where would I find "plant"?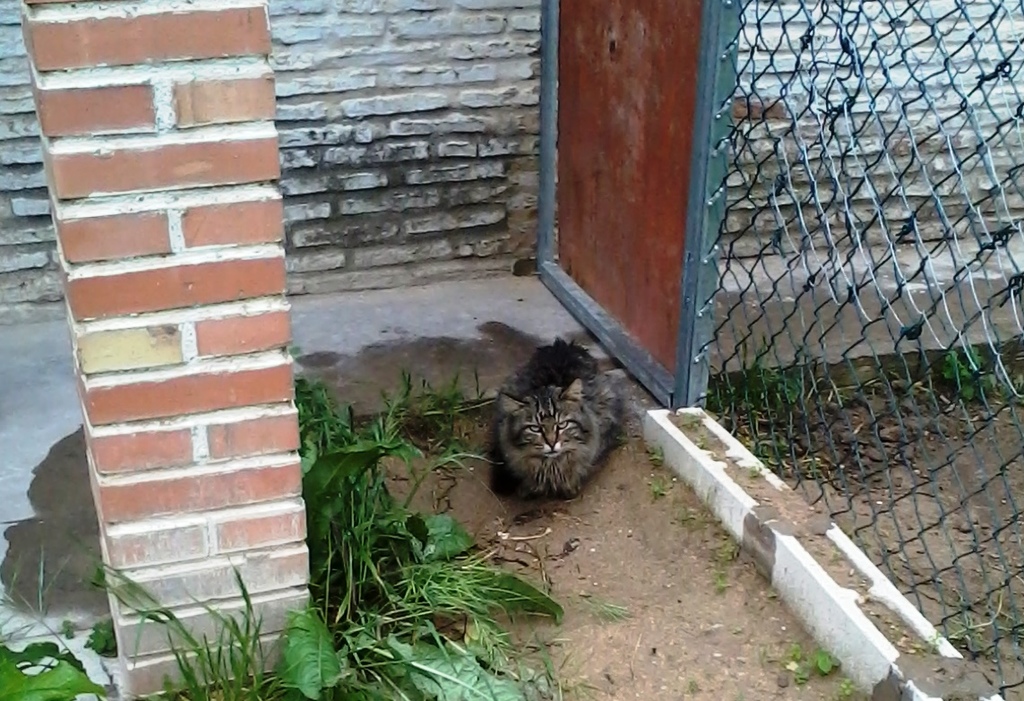
At (830, 674, 877, 699).
